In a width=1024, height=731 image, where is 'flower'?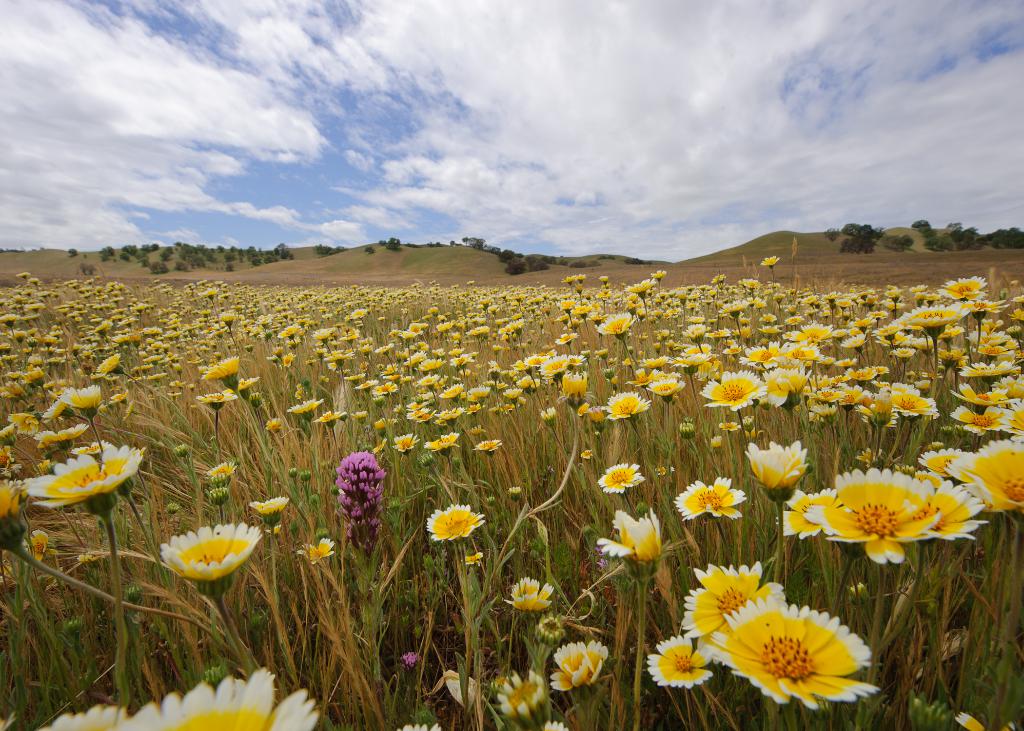
32,418,90,444.
